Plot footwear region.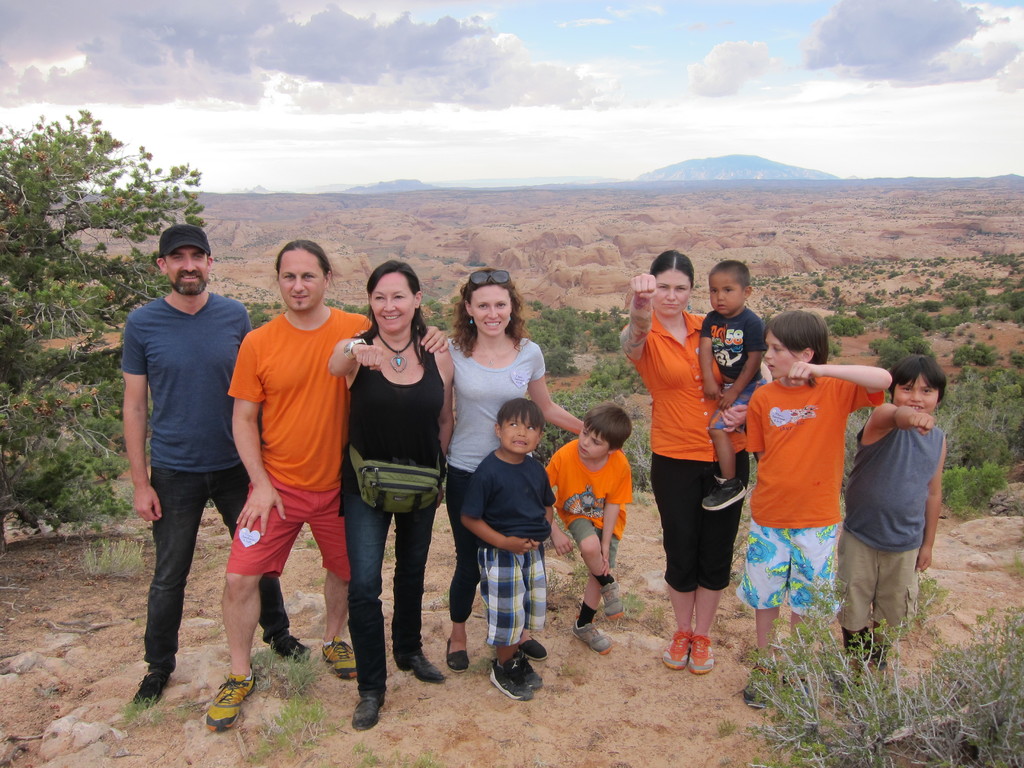
Plotted at 687,630,714,675.
